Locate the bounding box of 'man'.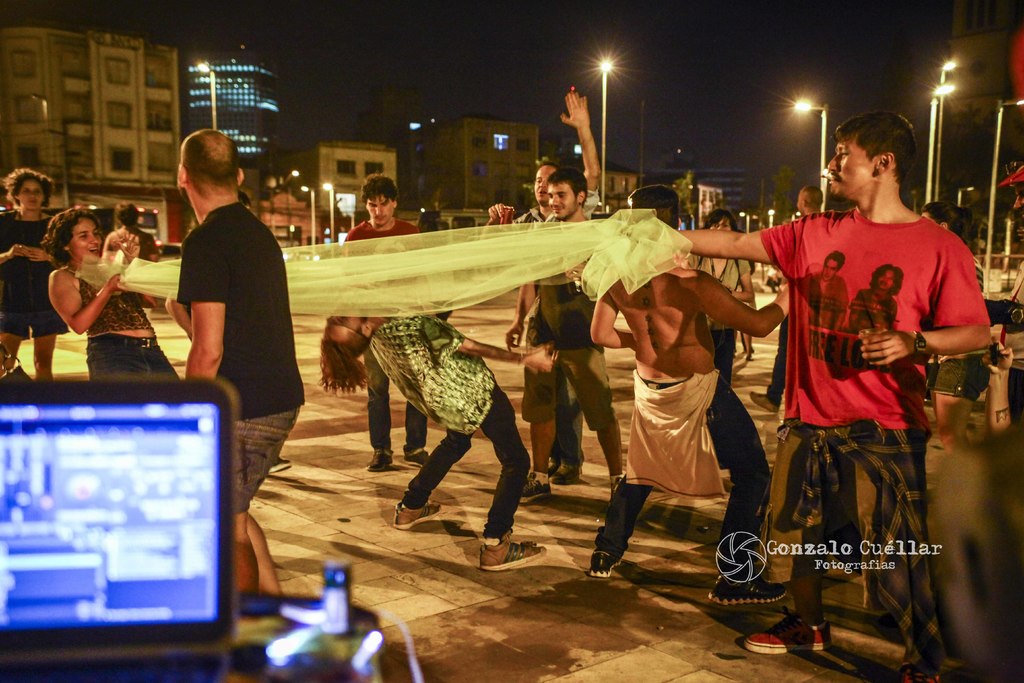
Bounding box: 652/106/995/666.
